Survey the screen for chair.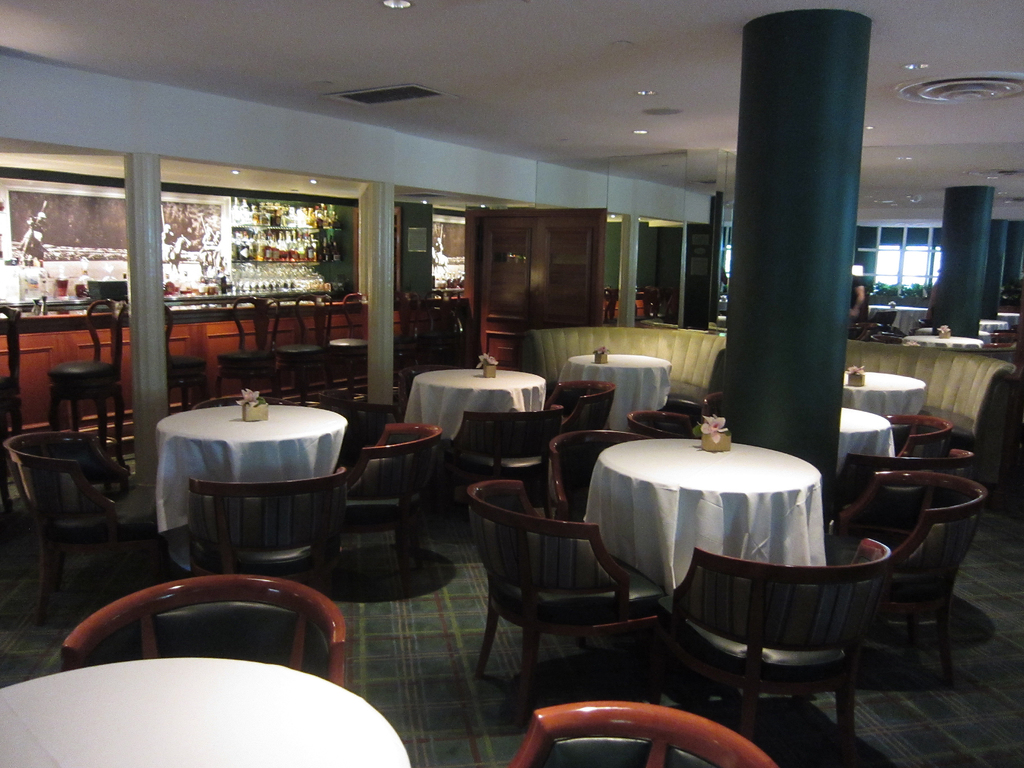
Survey found: <bbox>461, 476, 675, 698</bbox>.
